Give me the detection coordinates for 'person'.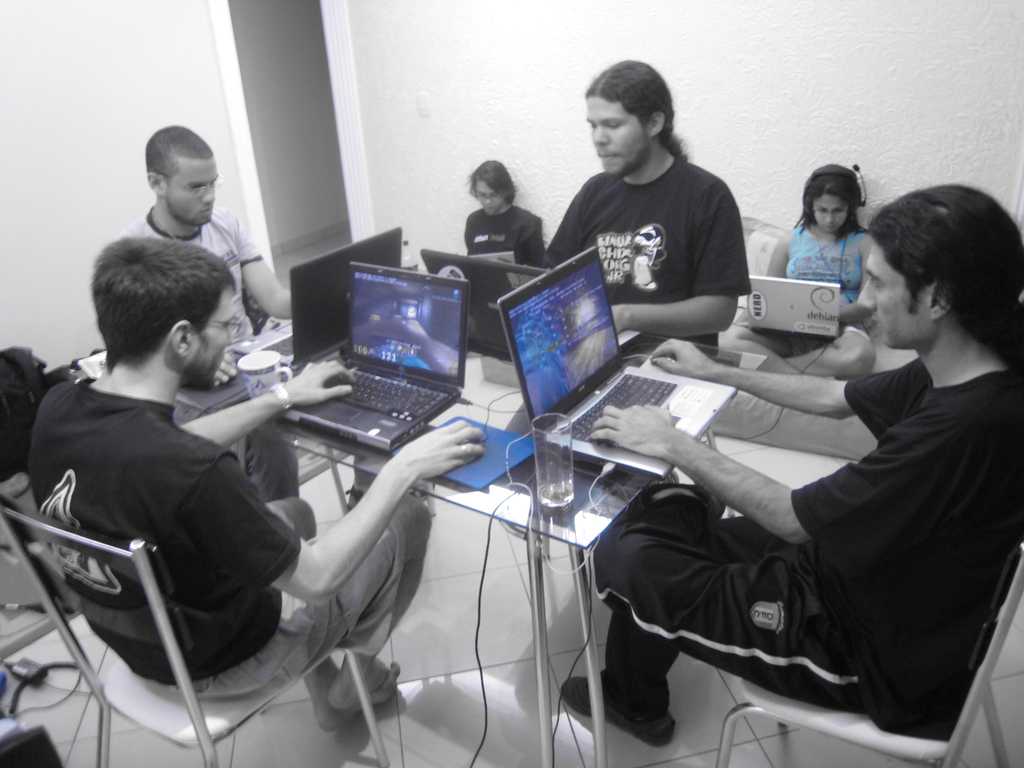
(118,125,292,502).
